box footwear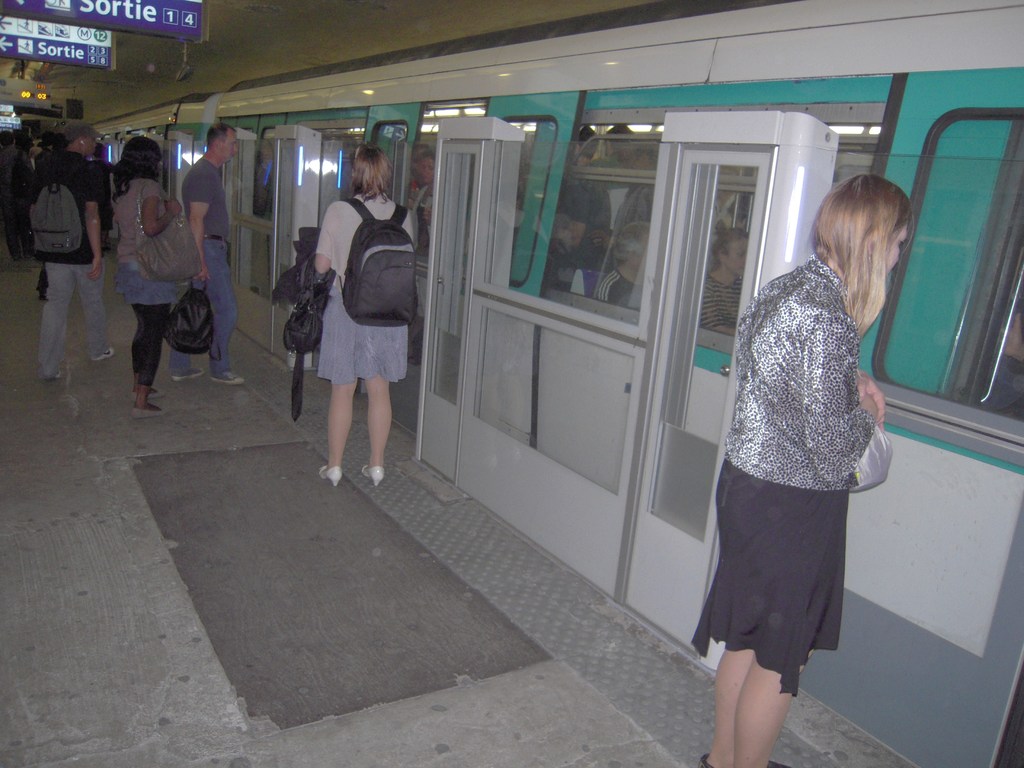
698, 758, 788, 767
